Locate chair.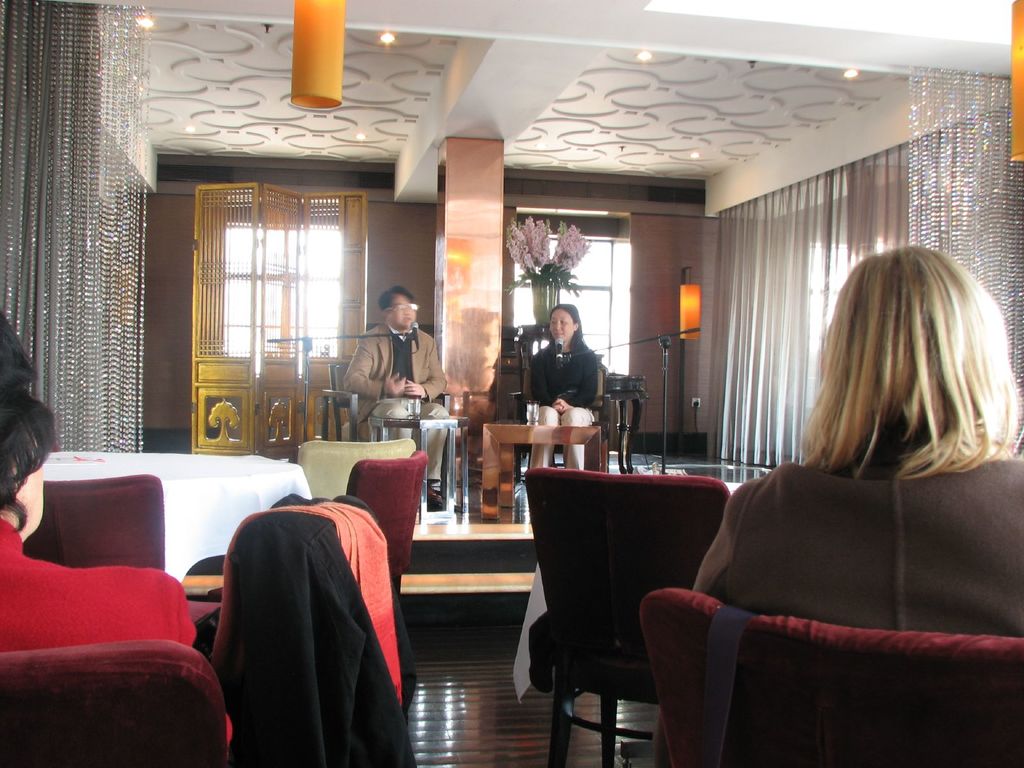
Bounding box: bbox=[0, 637, 221, 767].
